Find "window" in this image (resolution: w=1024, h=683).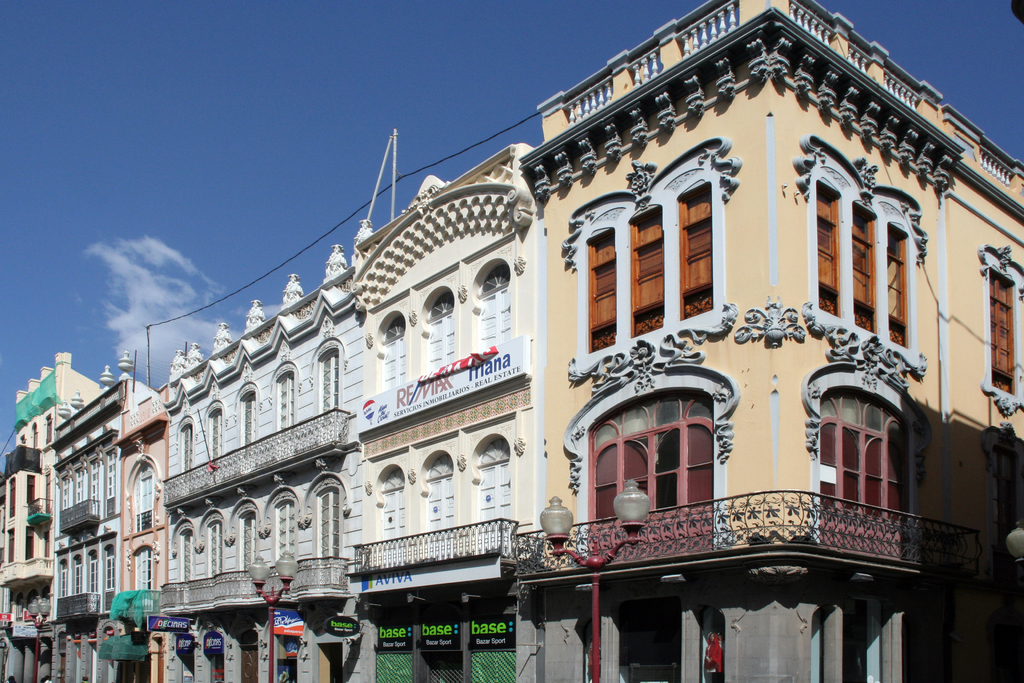
l=986, t=259, r=1022, b=399.
